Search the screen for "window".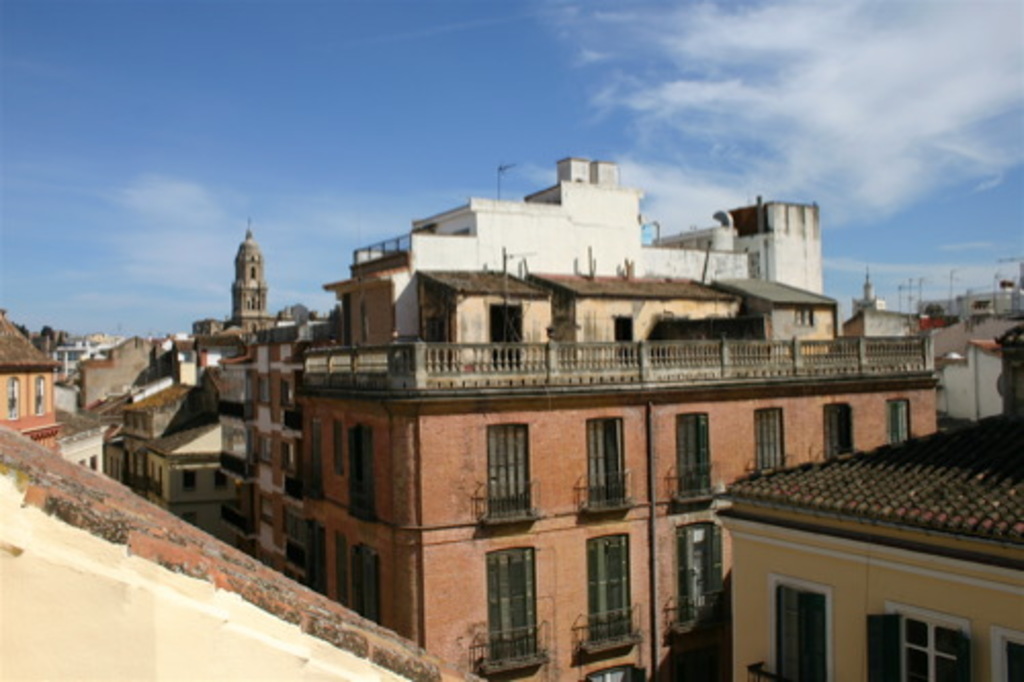
Found at bbox=(827, 406, 852, 459).
